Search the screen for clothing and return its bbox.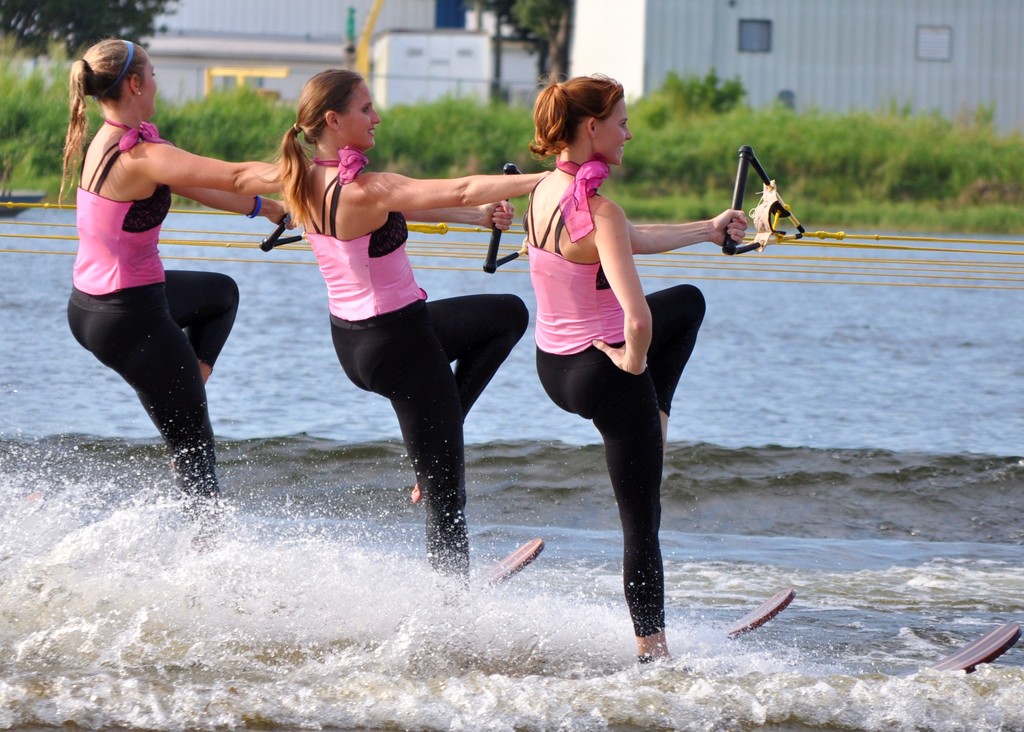
Found: (522,157,708,638).
